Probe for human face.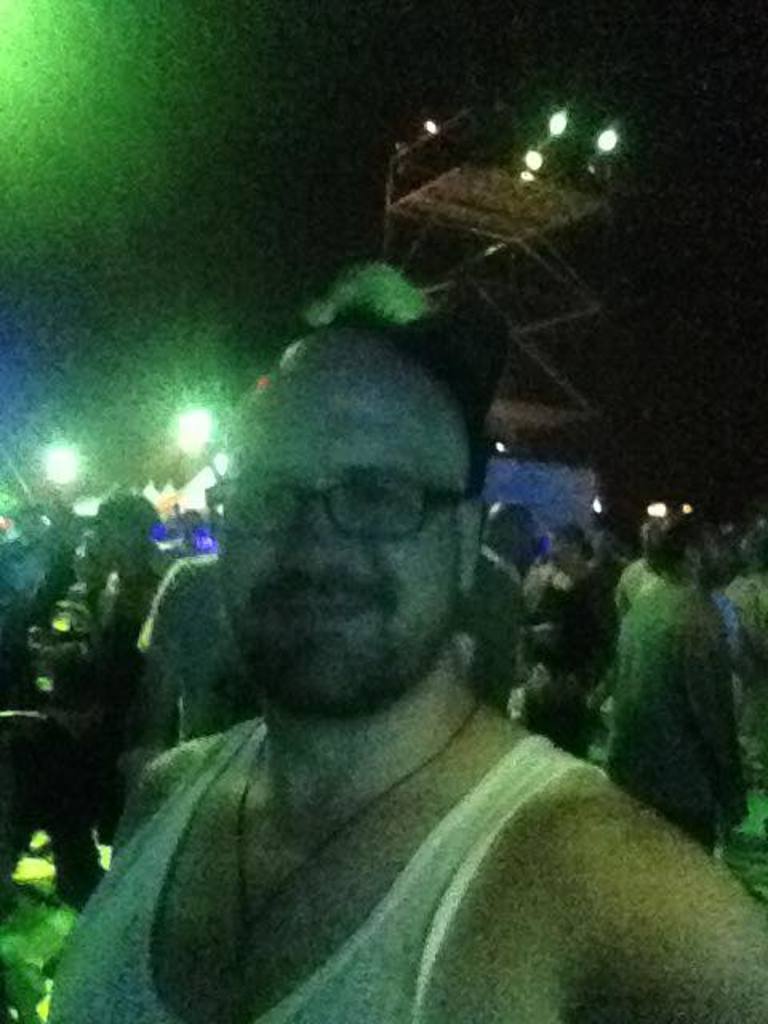
Probe result: bbox=[698, 525, 718, 584].
